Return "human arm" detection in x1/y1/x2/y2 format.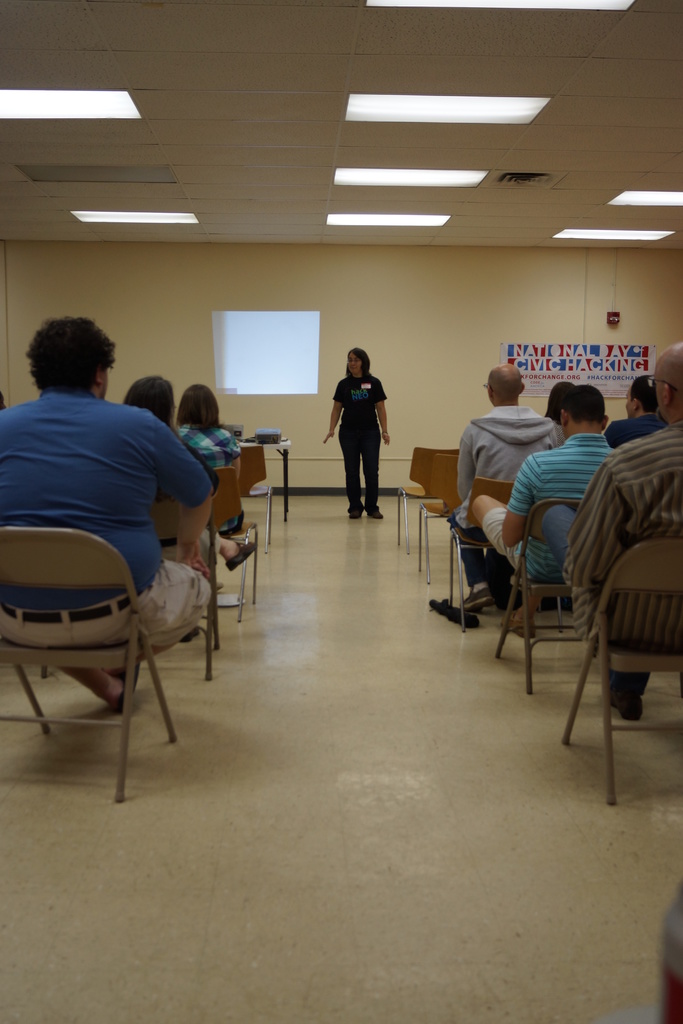
151/407/226/575.
